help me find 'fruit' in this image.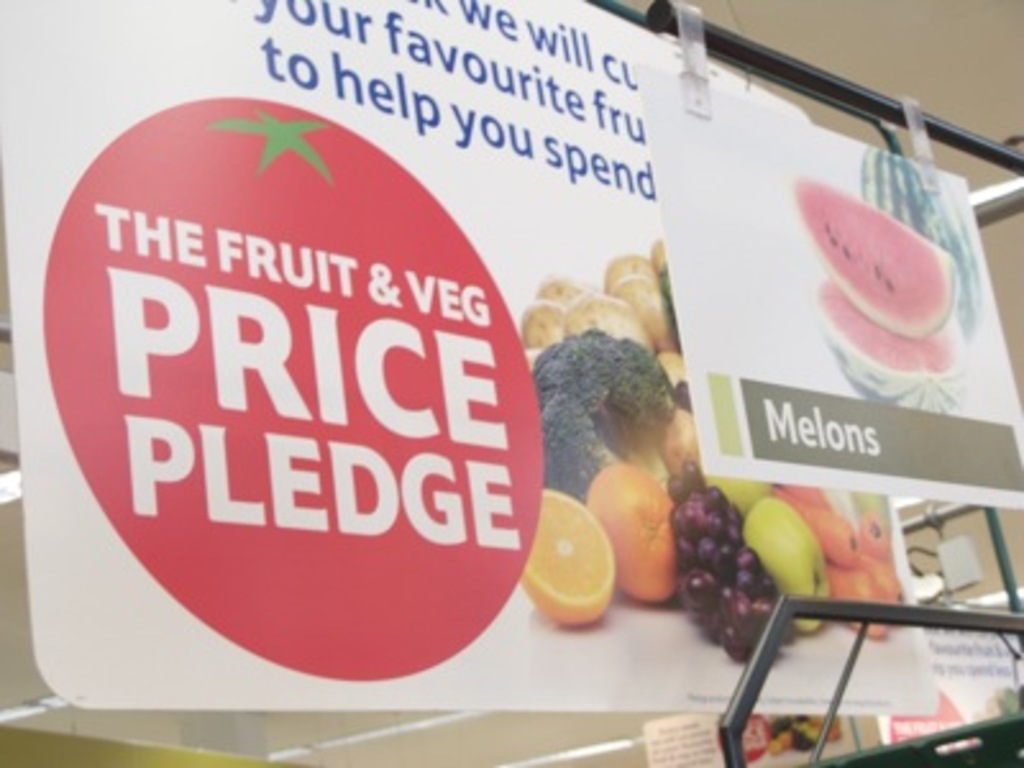
Found it: l=817, t=274, r=973, b=420.
